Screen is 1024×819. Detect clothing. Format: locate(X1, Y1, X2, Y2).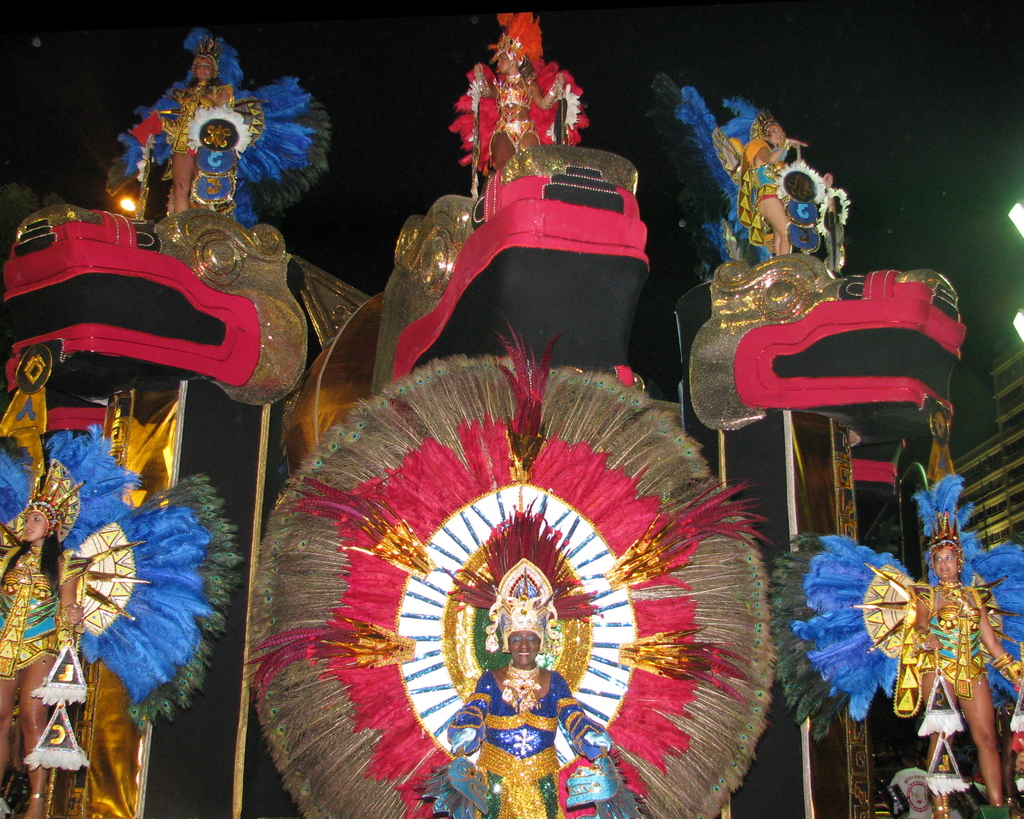
locate(447, 672, 607, 817).
